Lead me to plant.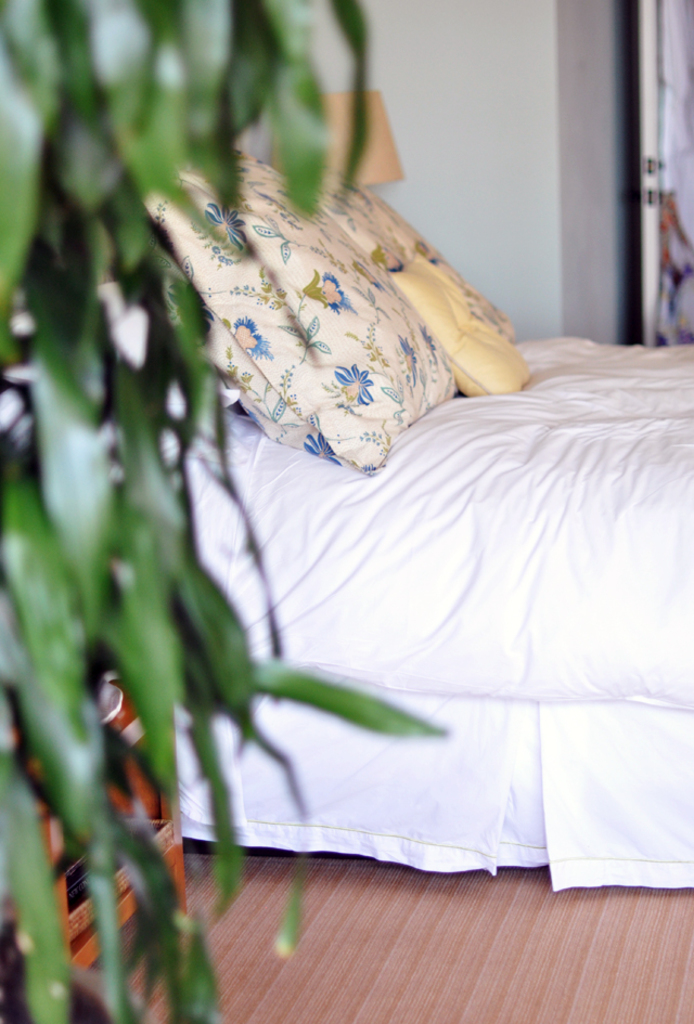
Lead to 0, 0, 446, 1023.
